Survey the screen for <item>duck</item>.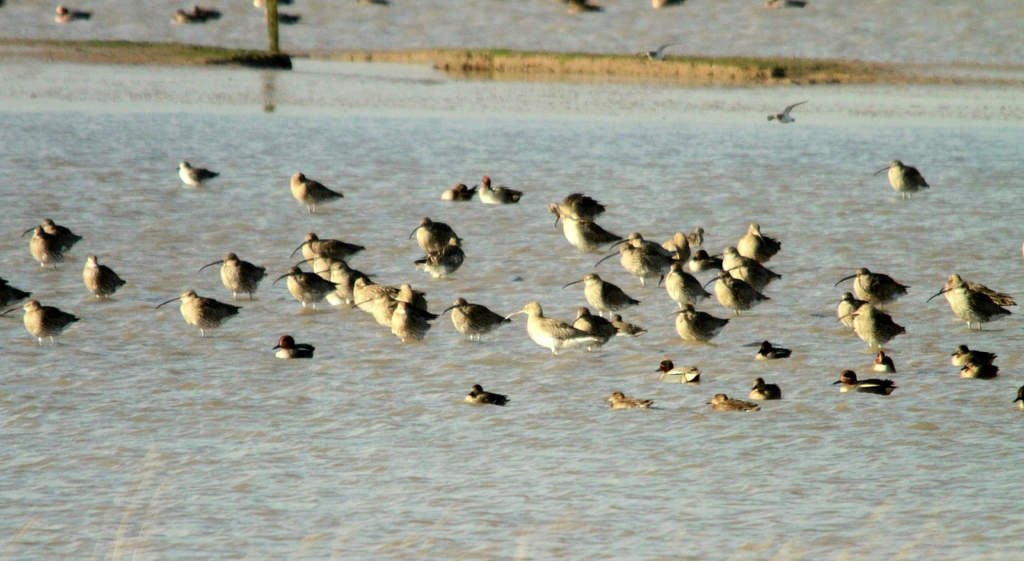
Survey found: rect(832, 367, 898, 394).
